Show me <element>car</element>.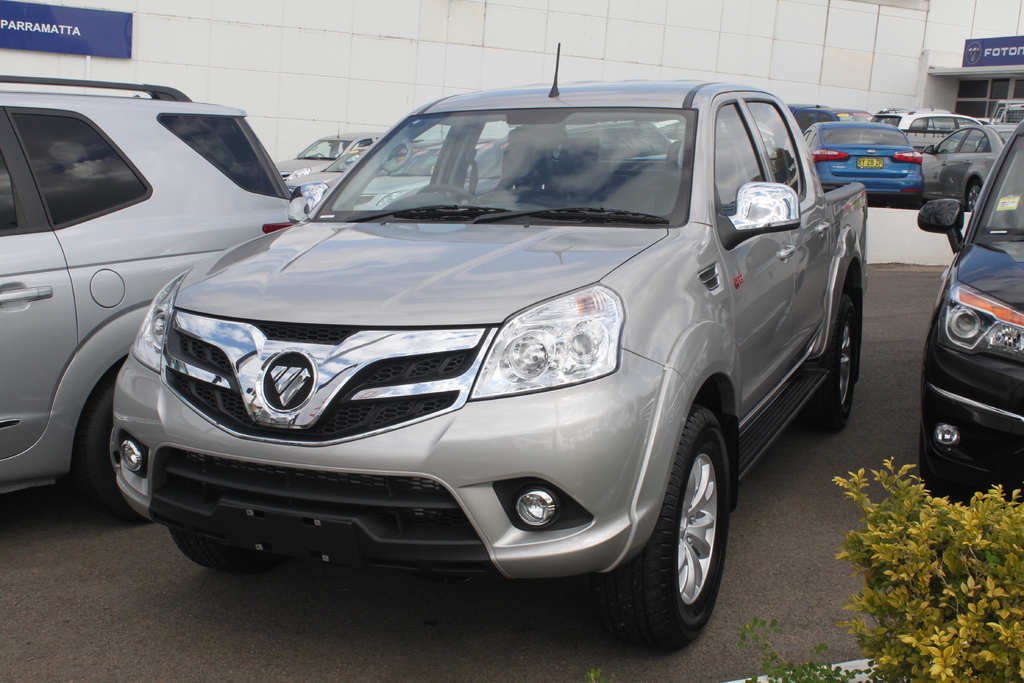
<element>car</element> is here: select_region(444, 119, 685, 192).
